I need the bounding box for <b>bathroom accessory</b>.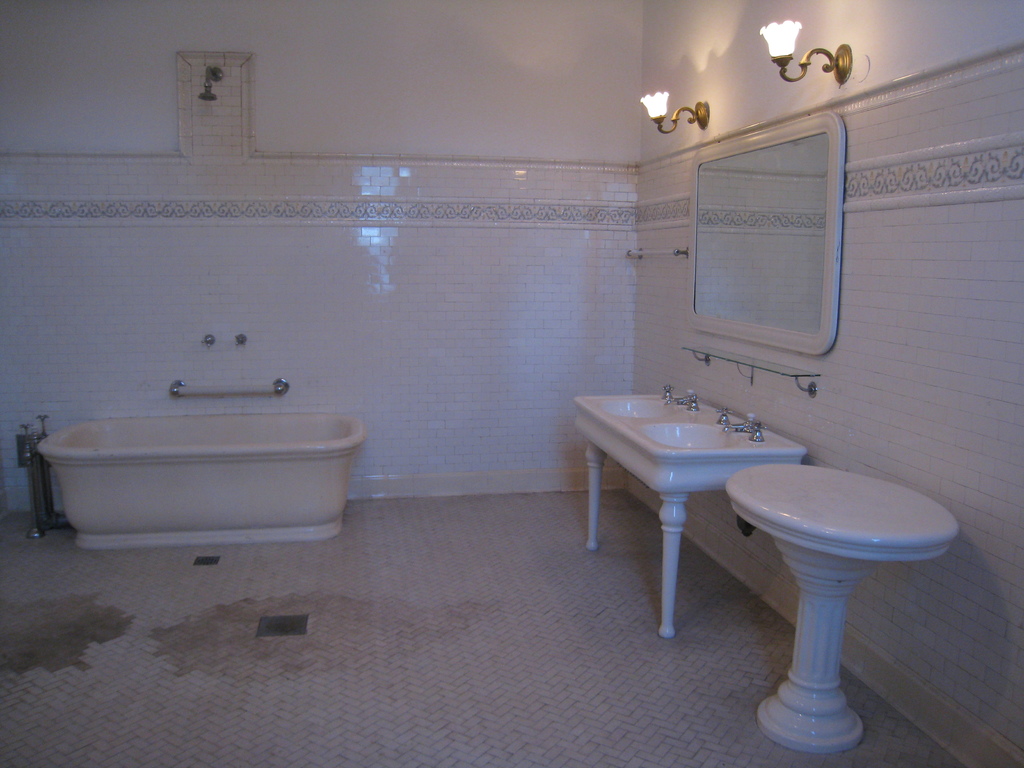
Here it is: BBox(641, 92, 708, 134).
